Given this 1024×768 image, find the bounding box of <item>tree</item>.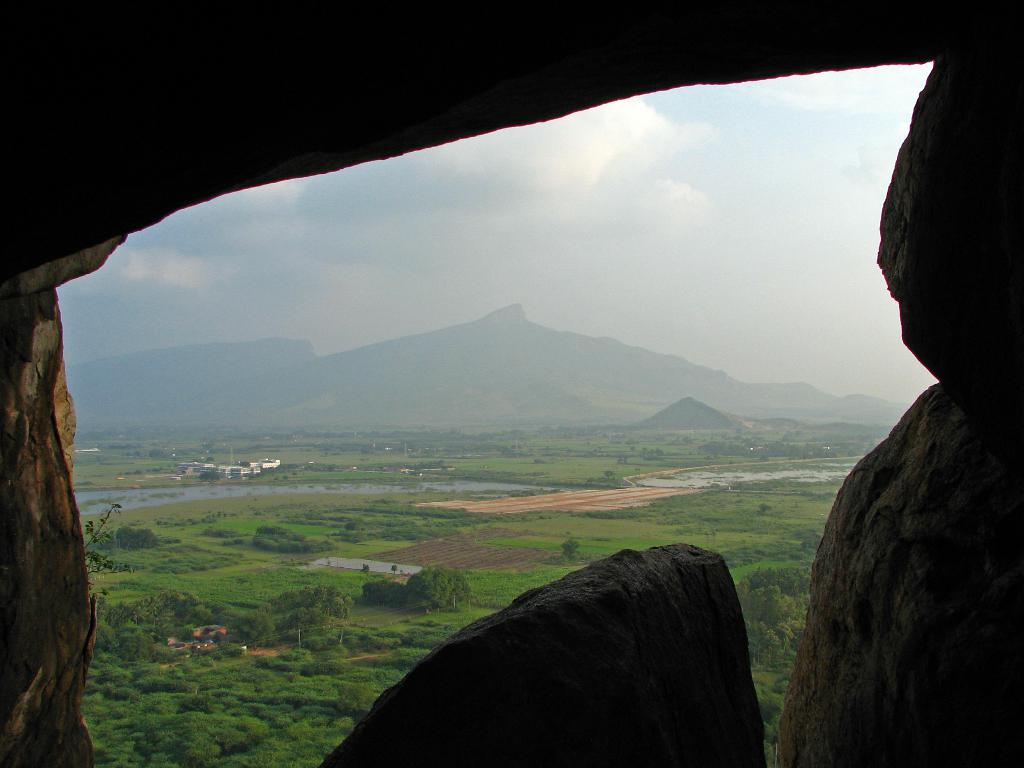
l=762, t=502, r=772, b=515.
